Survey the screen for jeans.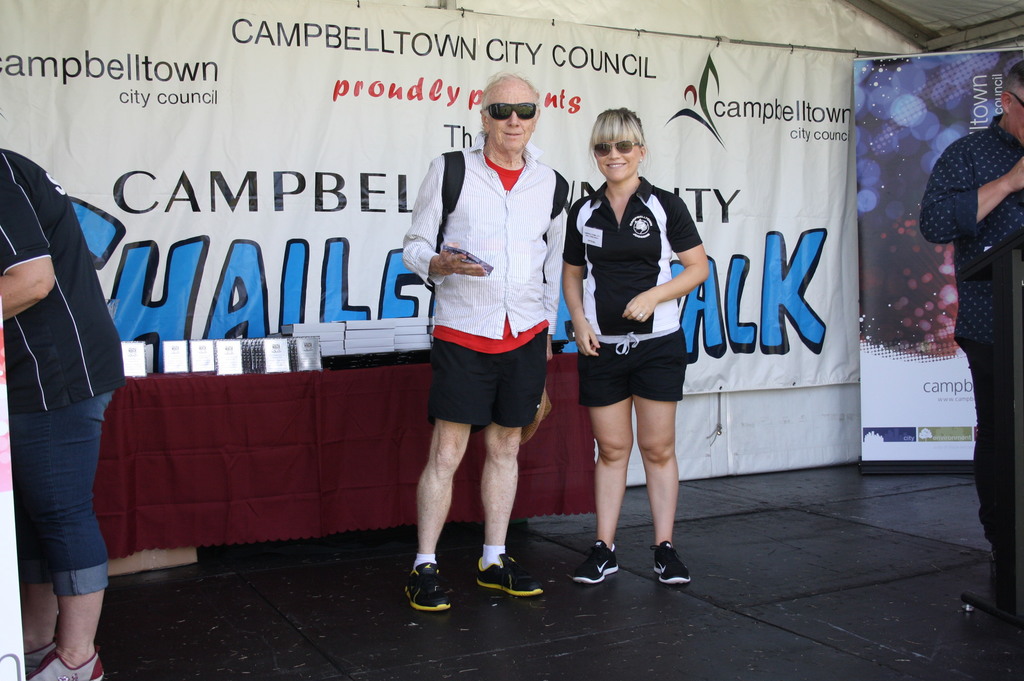
Survey found: Rect(15, 386, 116, 596).
